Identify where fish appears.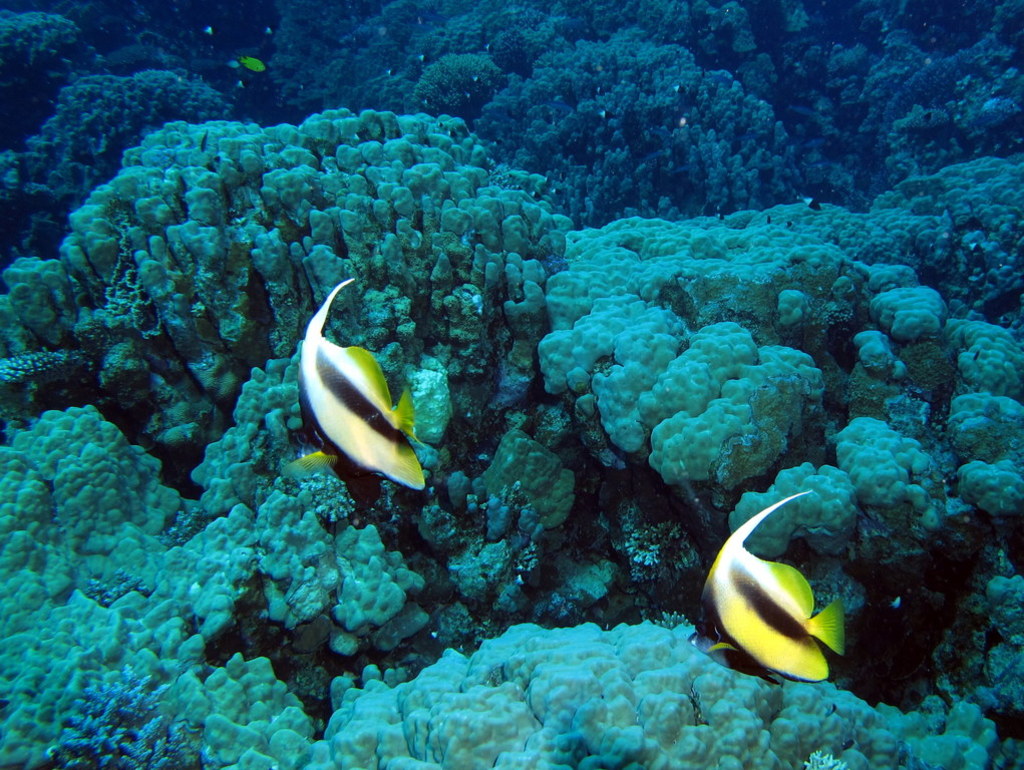
Appears at [left=277, top=282, right=423, bottom=511].
